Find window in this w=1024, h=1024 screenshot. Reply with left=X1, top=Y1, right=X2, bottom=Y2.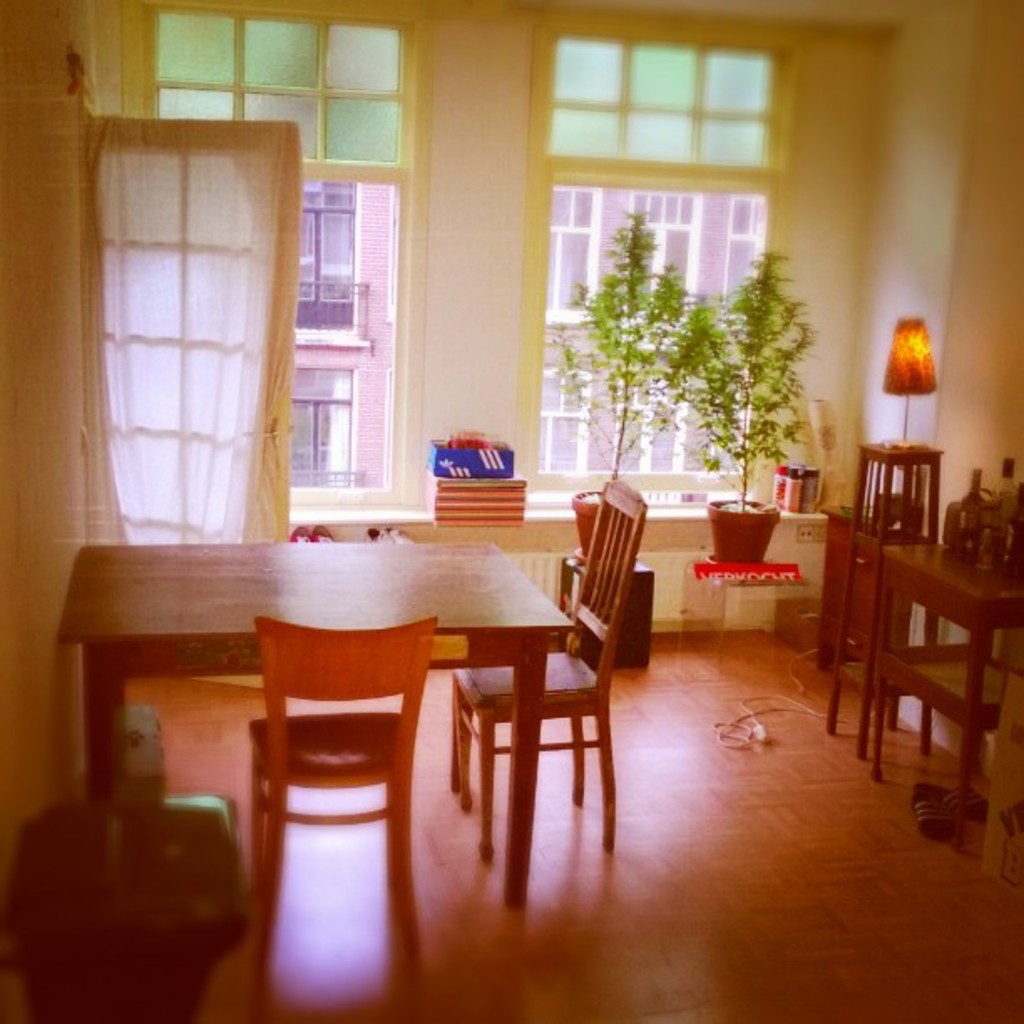
left=539, top=186, right=602, bottom=320.
